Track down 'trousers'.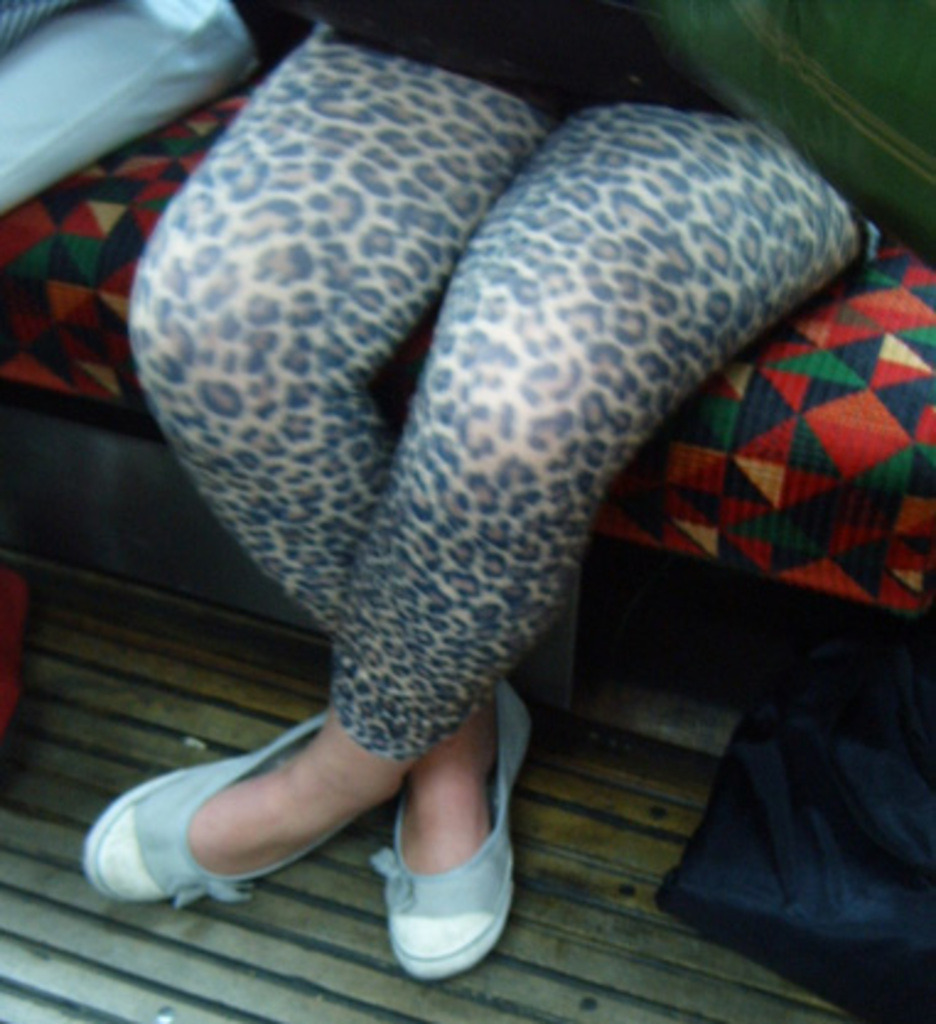
Tracked to left=130, top=108, right=919, bottom=874.
